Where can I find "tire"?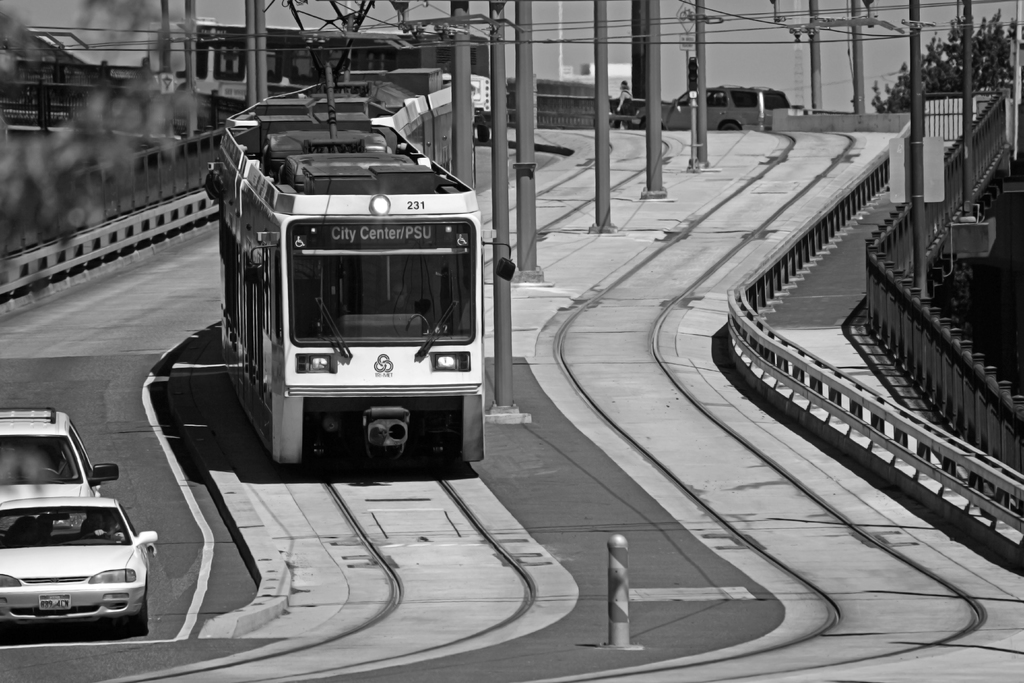
You can find it at x1=610 y1=104 x2=621 y2=127.
